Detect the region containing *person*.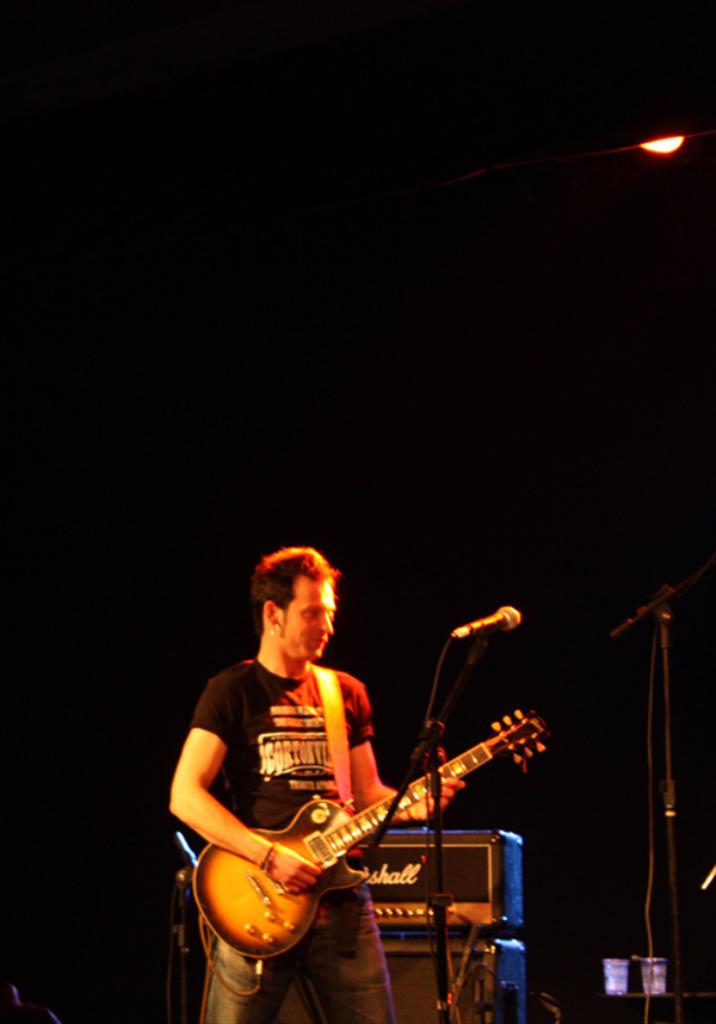
bbox=[203, 578, 474, 1022].
